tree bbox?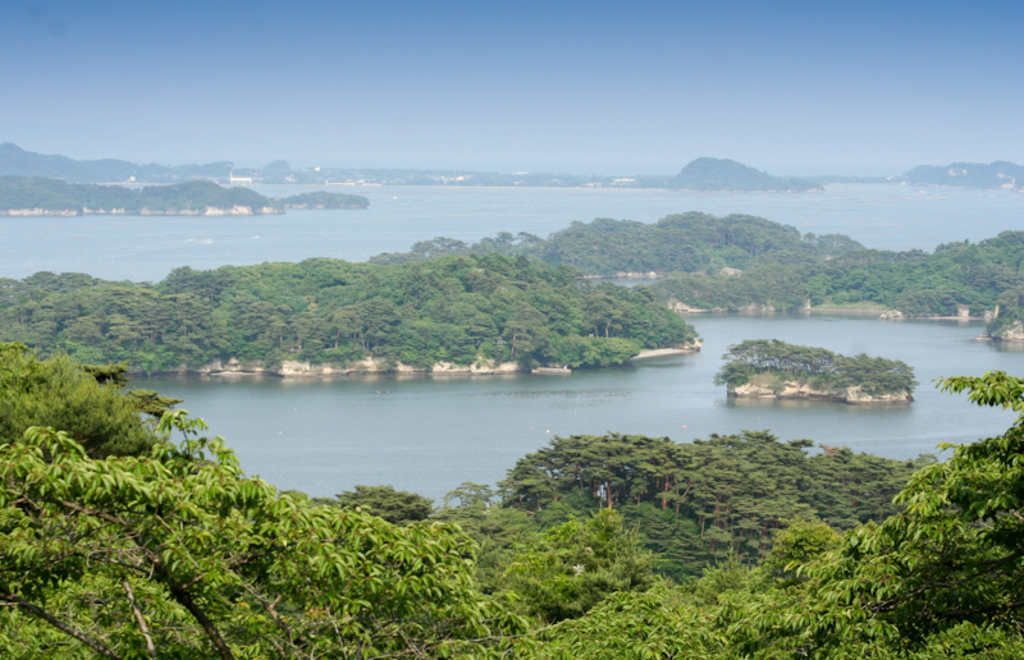
crop(649, 207, 721, 288)
